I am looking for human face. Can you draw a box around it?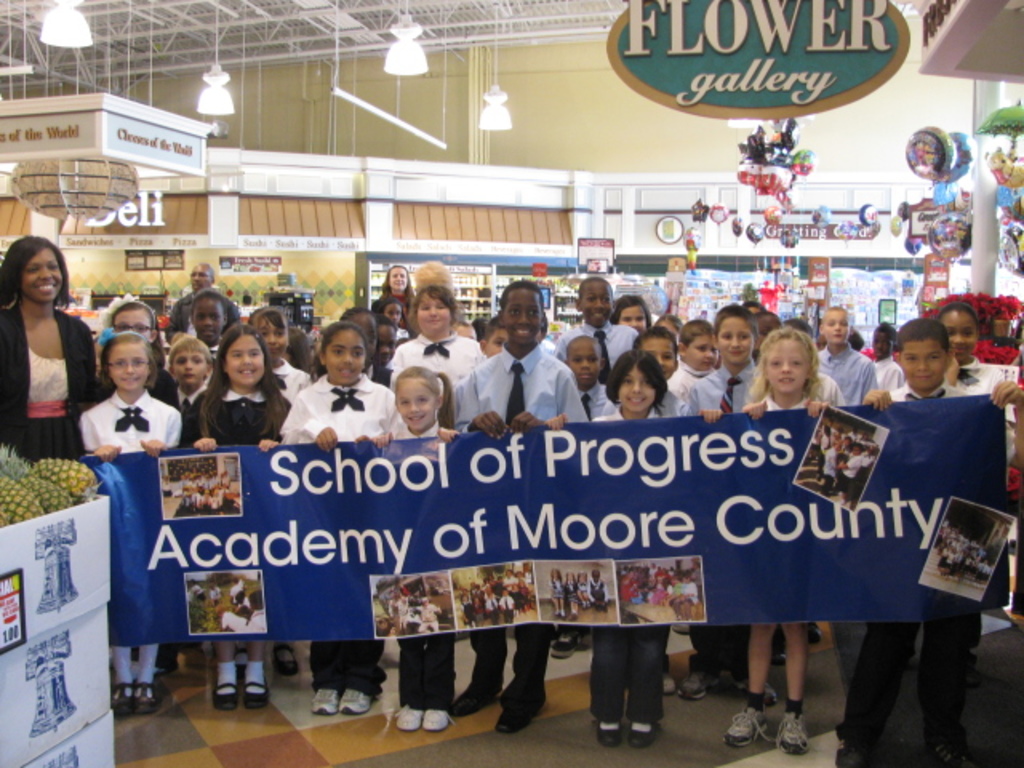
Sure, the bounding box is {"x1": 690, "y1": 331, "x2": 717, "y2": 370}.
